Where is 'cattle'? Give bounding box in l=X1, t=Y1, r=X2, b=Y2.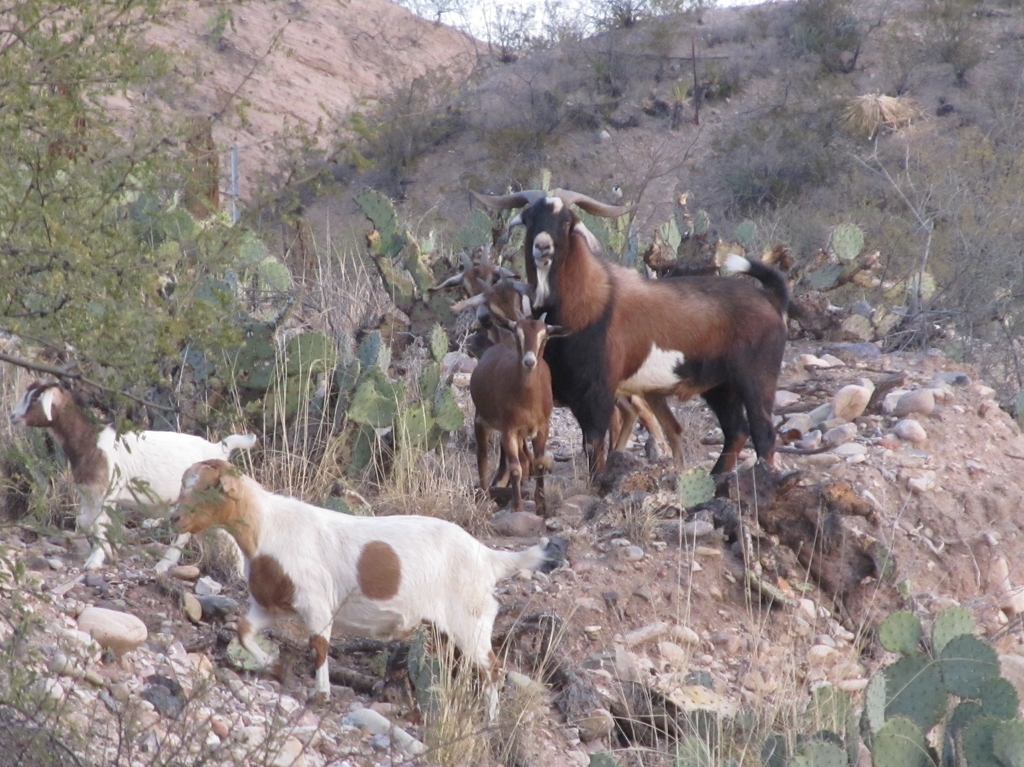
l=168, t=457, r=574, b=737.
